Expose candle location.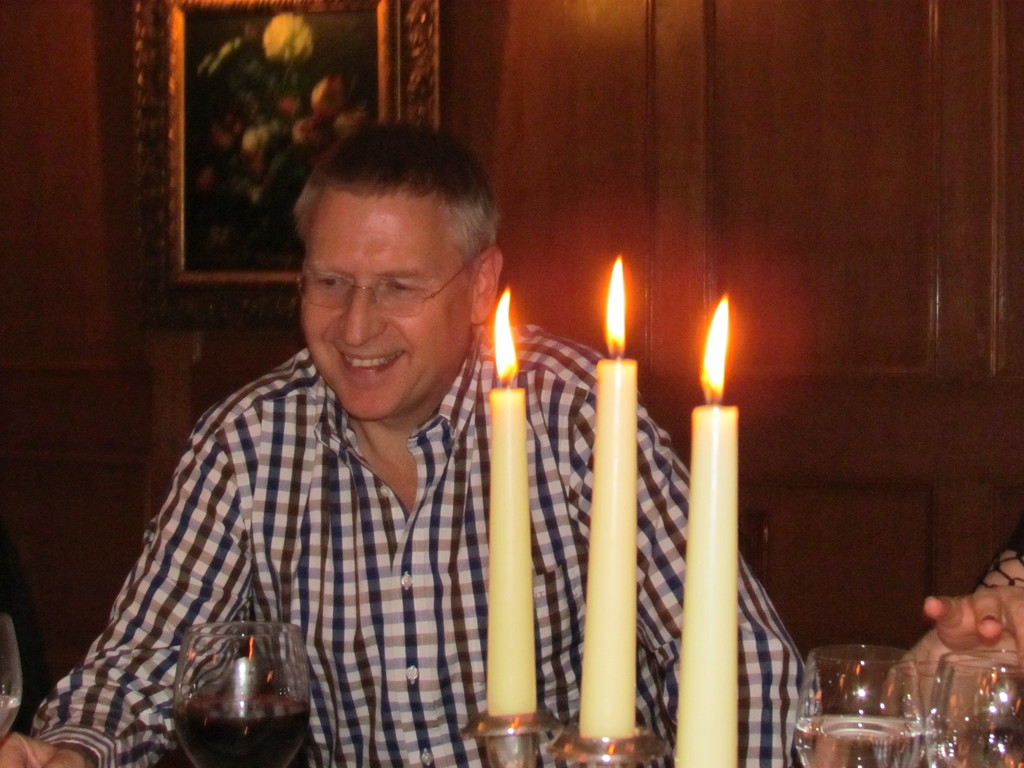
Exposed at [x1=579, y1=256, x2=637, y2=742].
